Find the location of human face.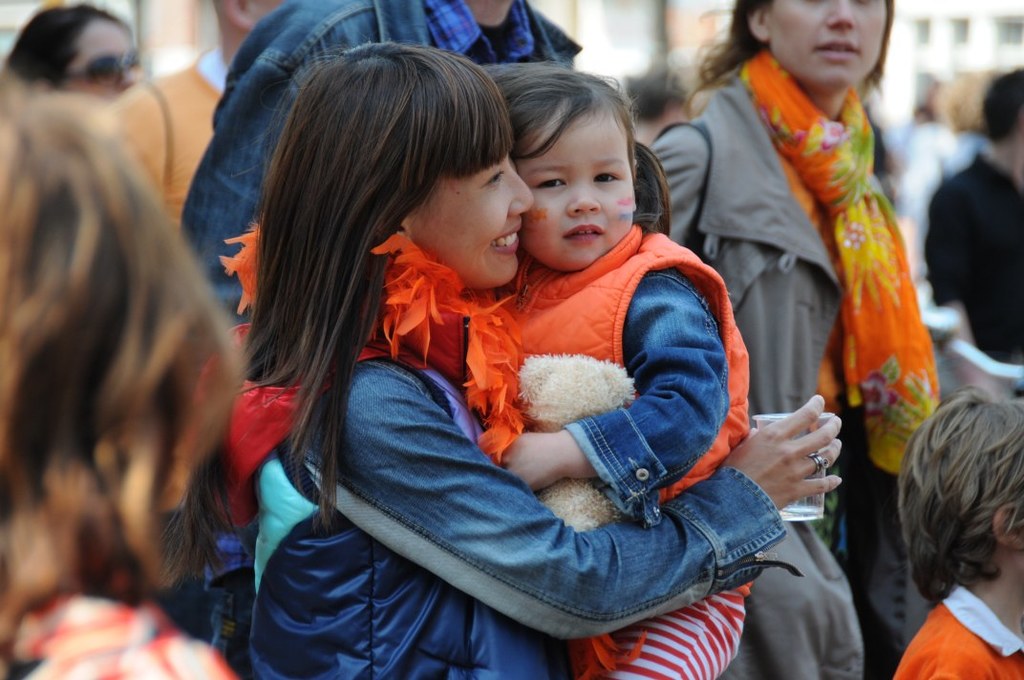
Location: box(408, 157, 530, 283).
